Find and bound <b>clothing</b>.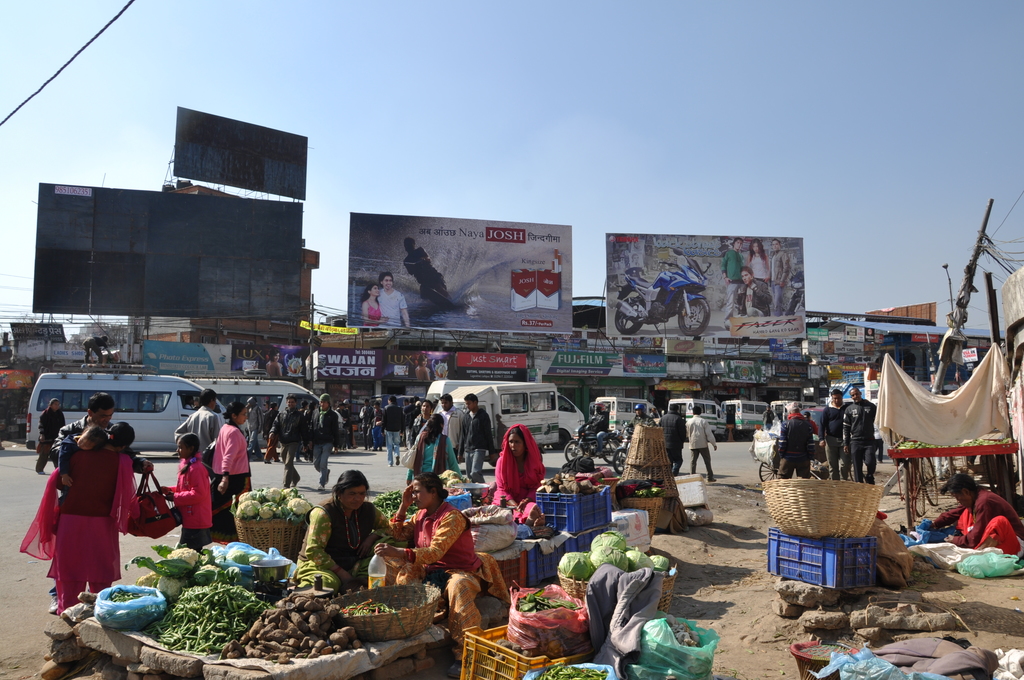
Bound: {"left": 309, "top": 406, "right": 340, "bottom": 475}.
